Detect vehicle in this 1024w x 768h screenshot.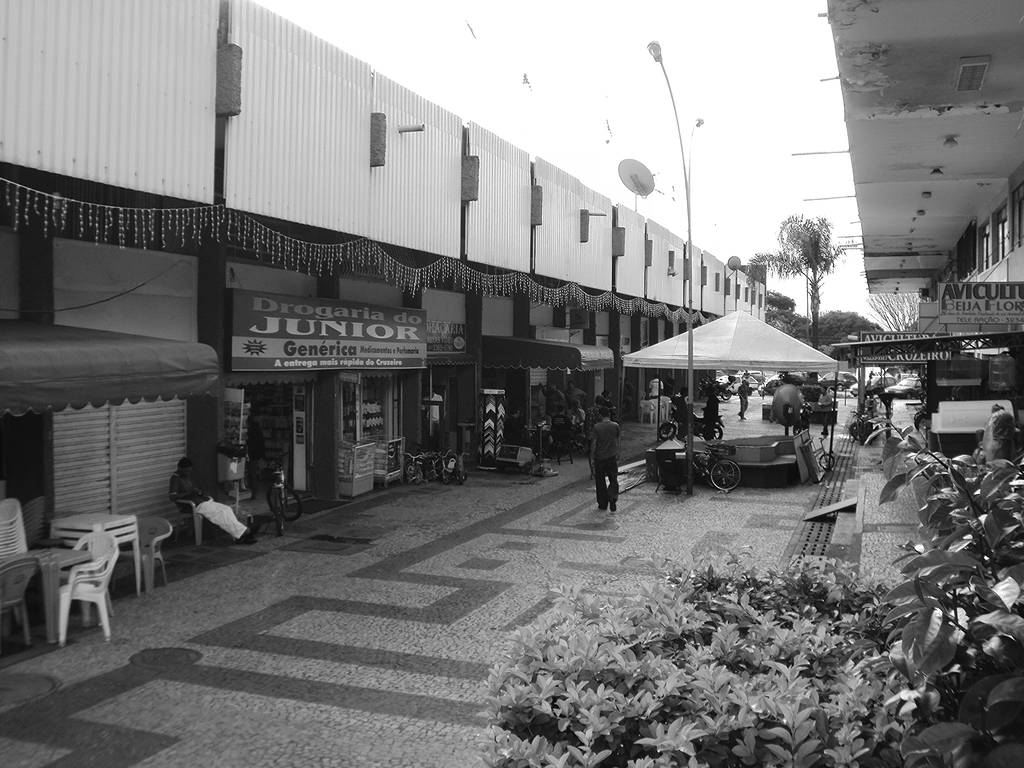
Detection: <box>806,431,834,471</box>.
